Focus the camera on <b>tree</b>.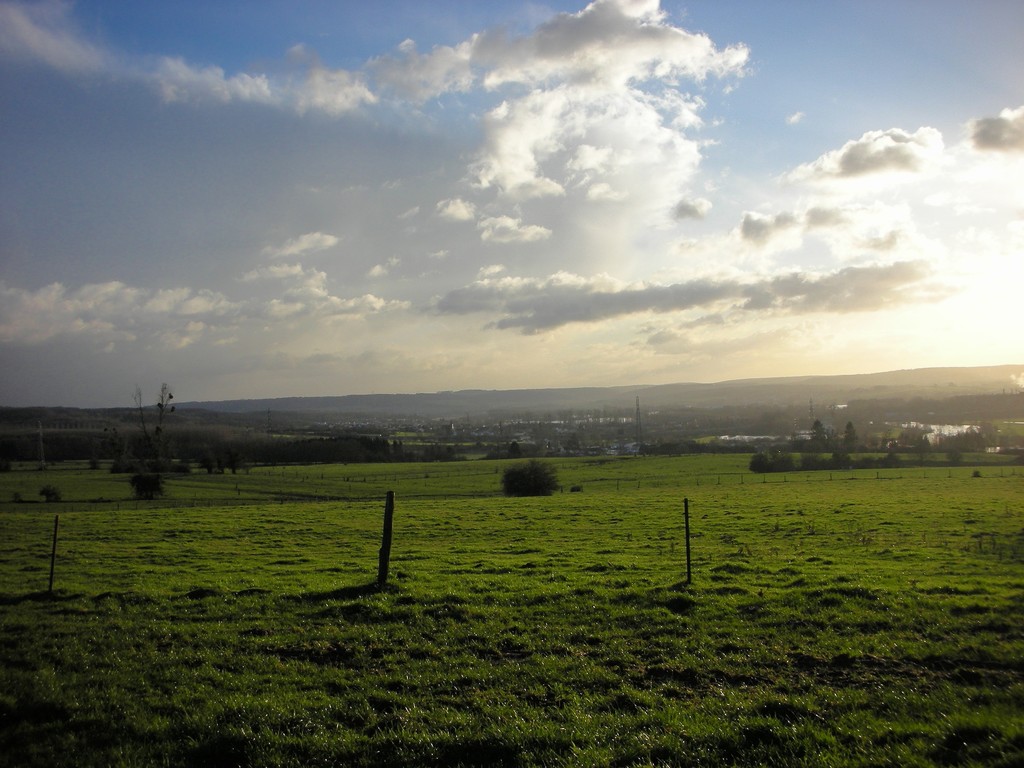
Focus region: [843, 423, 867, 454].
